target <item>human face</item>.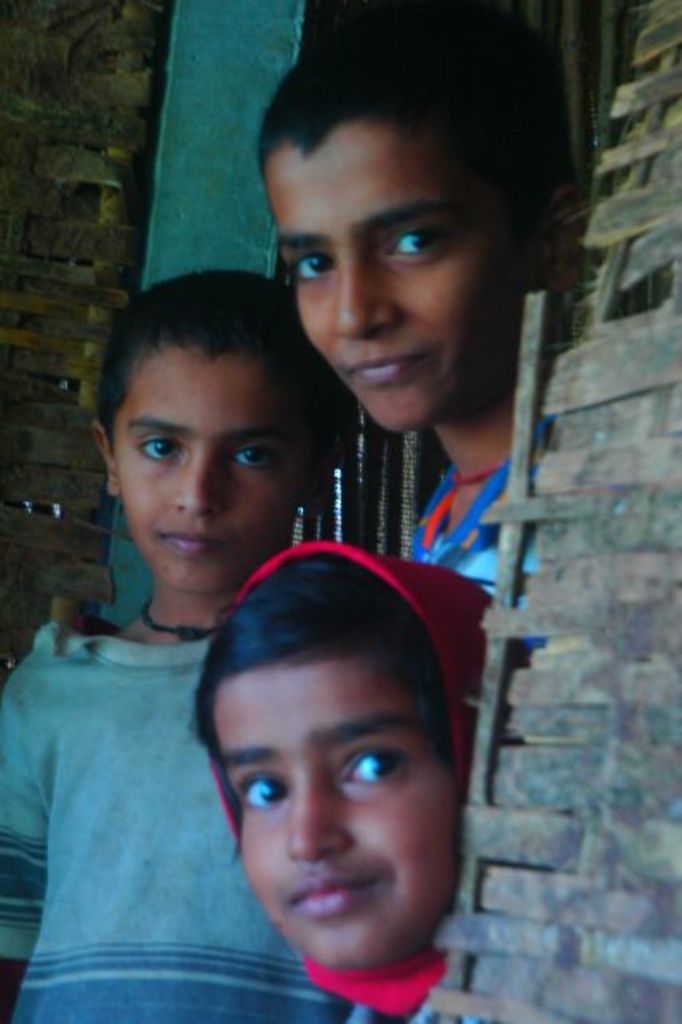
Target region: (x1=261, y1=107, x2=513, y2=427).
